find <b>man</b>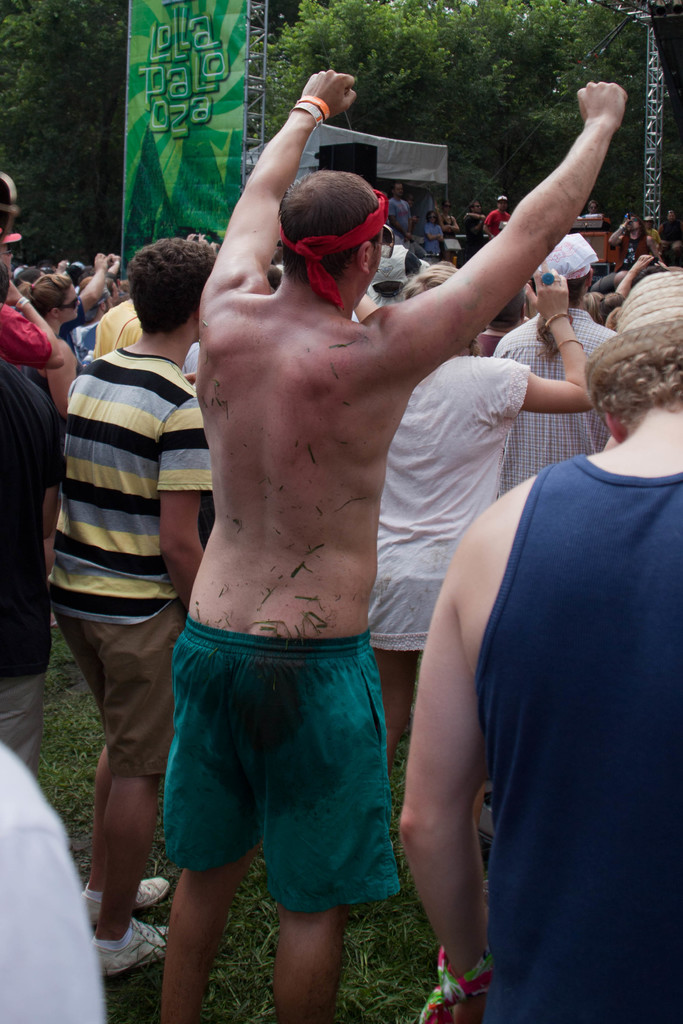
395/266/682/1023
